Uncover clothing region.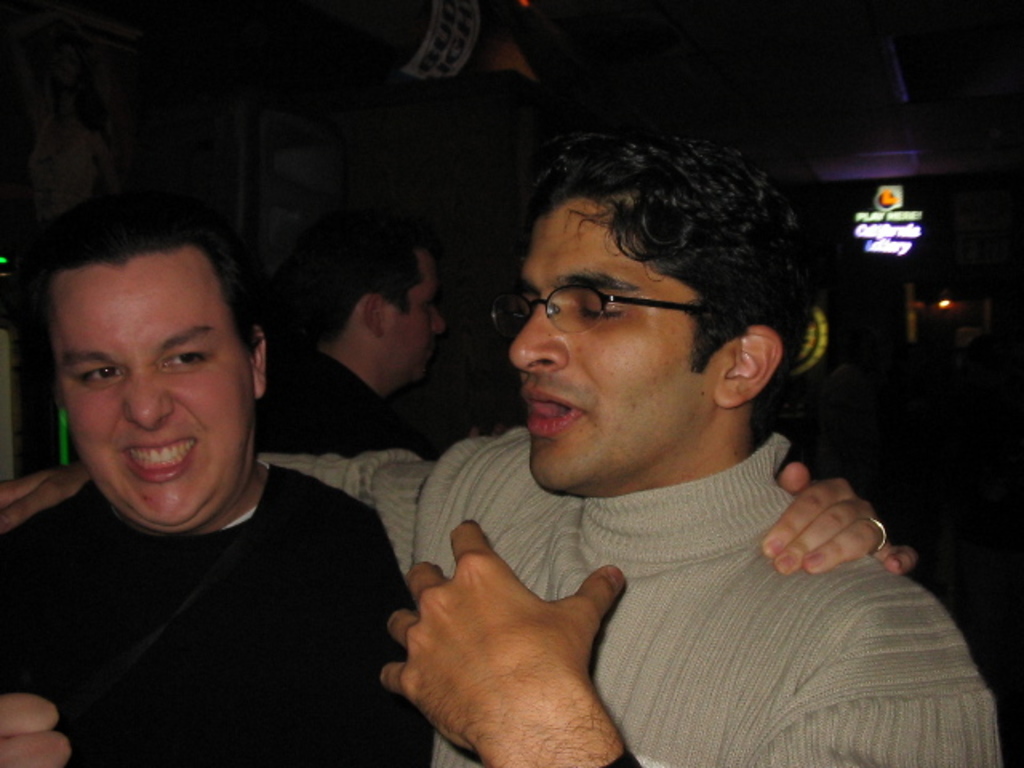
Uncovered: 0:461:430:766.
